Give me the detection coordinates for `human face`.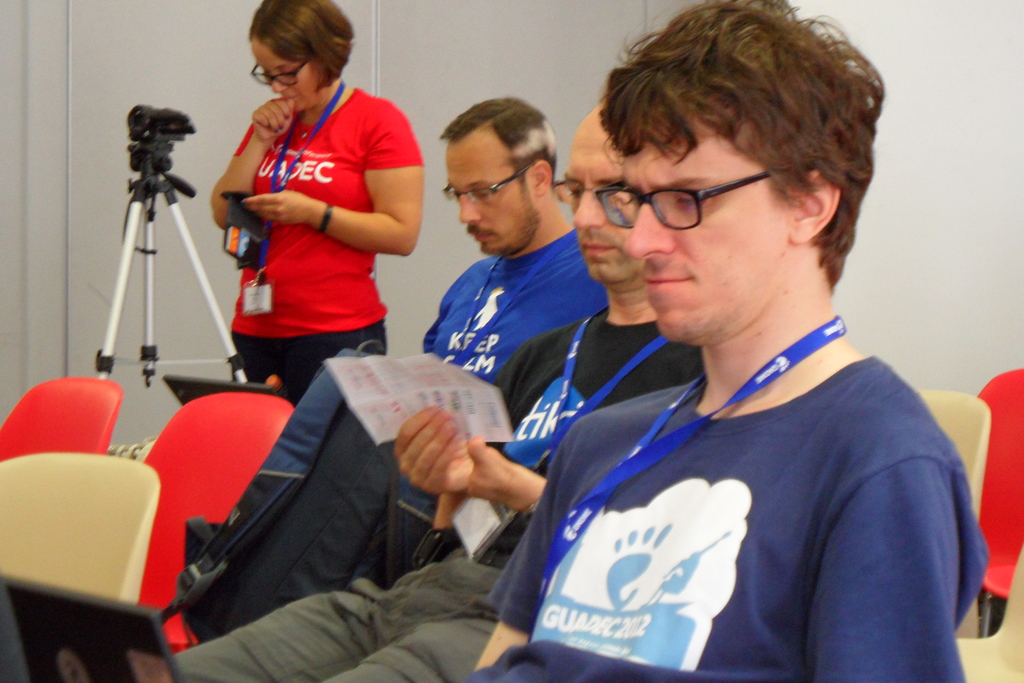
(435,147,536,257).
